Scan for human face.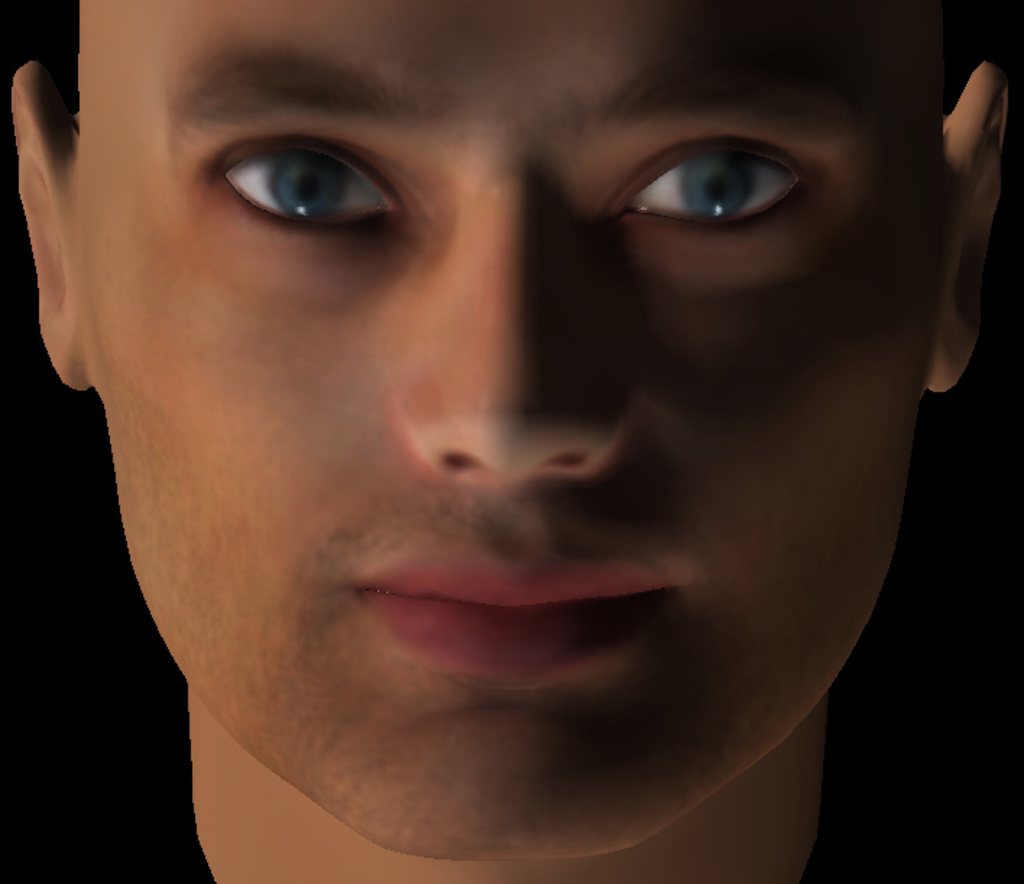
Scan result: box=[64, 0, 944, 861].
